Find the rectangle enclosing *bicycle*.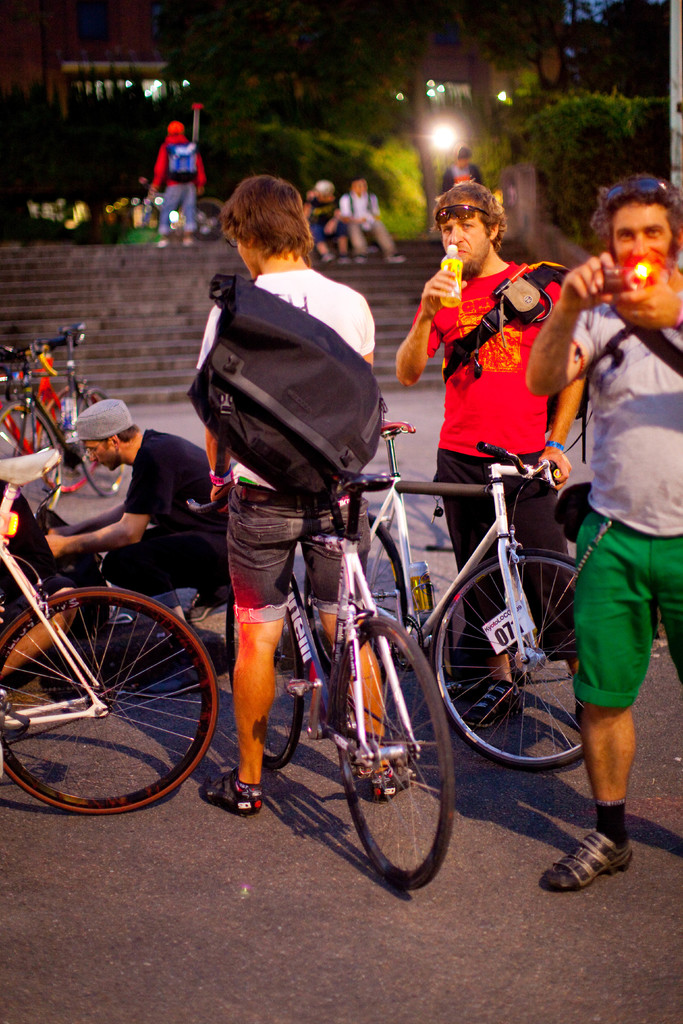
Rect(358, 420, 584, 773).
